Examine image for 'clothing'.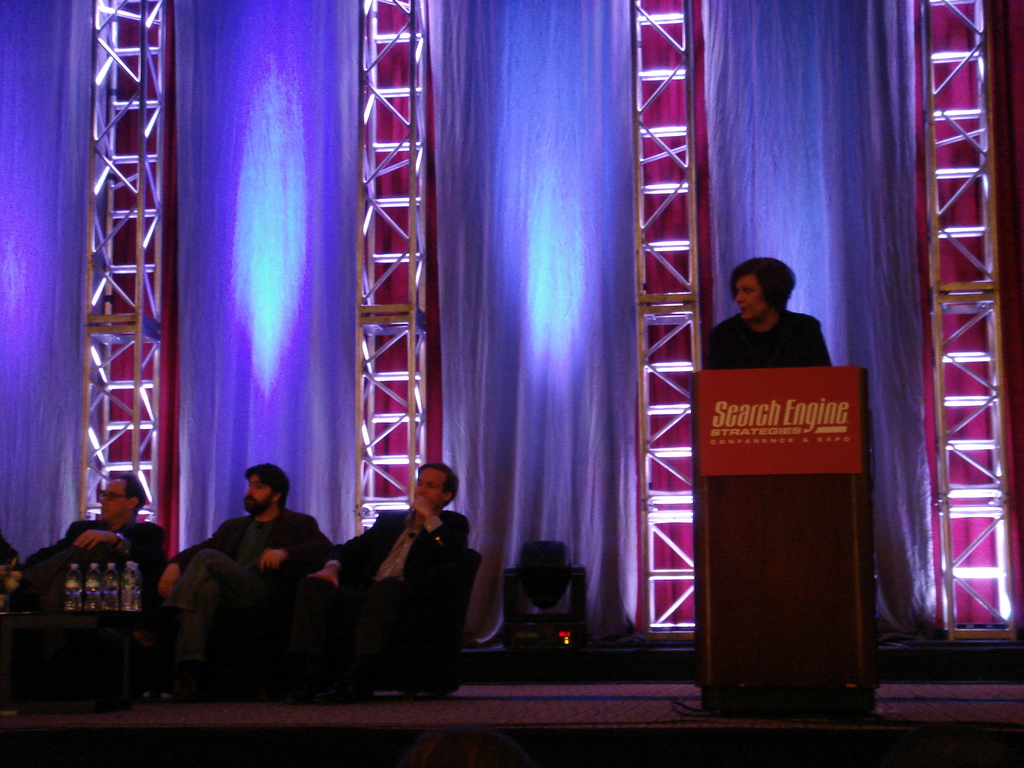
Examination result: 719, 282, 826, 370.
